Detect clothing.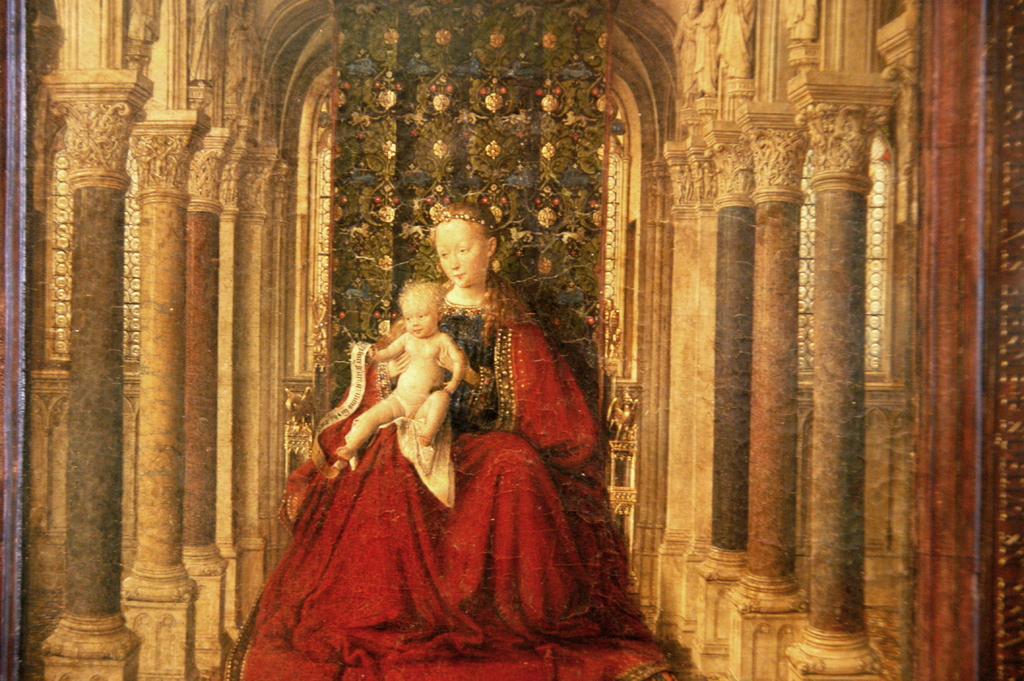
Detected at BBox(389, 387, 456, 518).
